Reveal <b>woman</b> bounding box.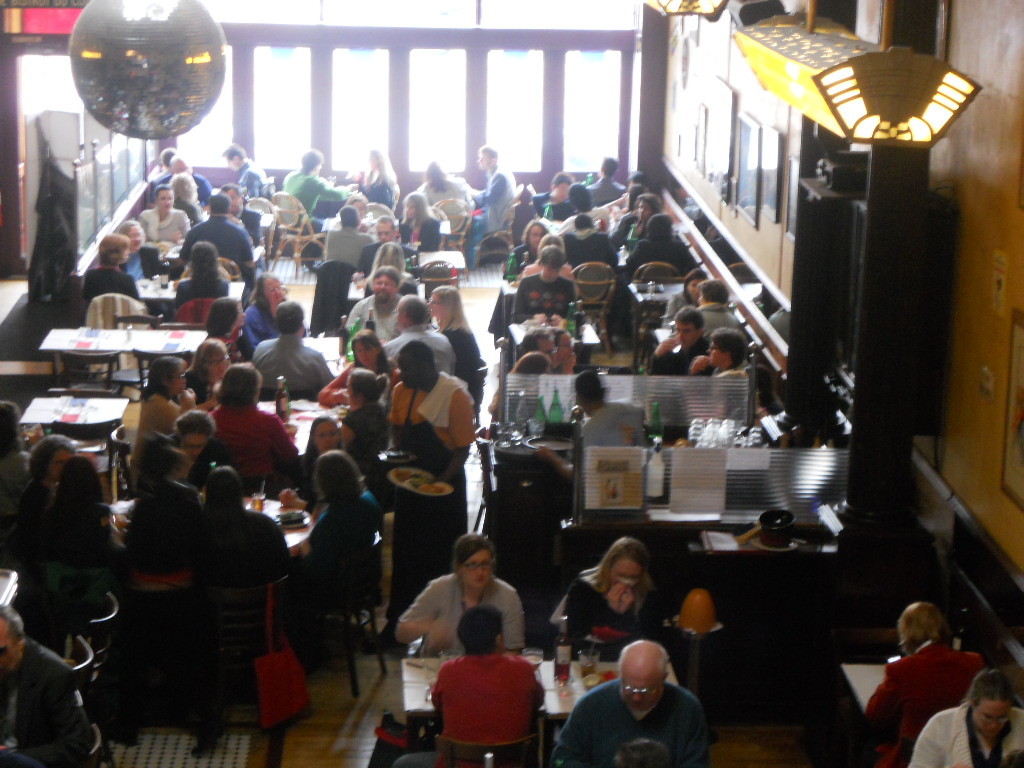
Revealed: x1=423, y1=287, x2=486, y2=385.
